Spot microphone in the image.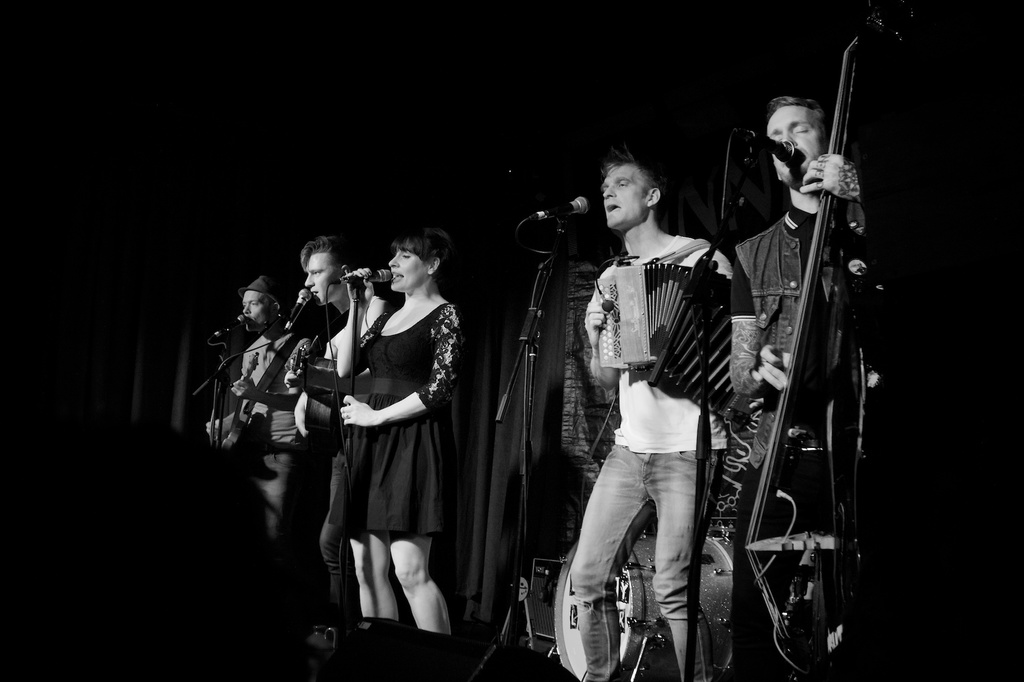
microphone found at 276, 284, 320, 350.
